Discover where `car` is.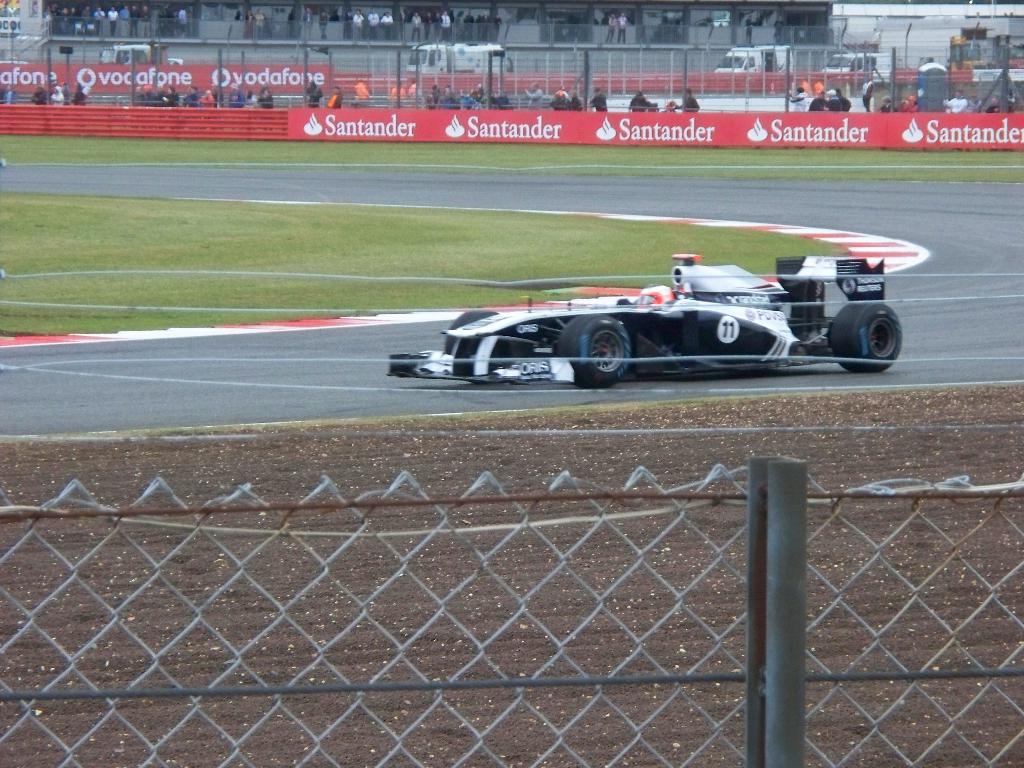
Discovered at left=388, top=253, right=902, bottom=389.
